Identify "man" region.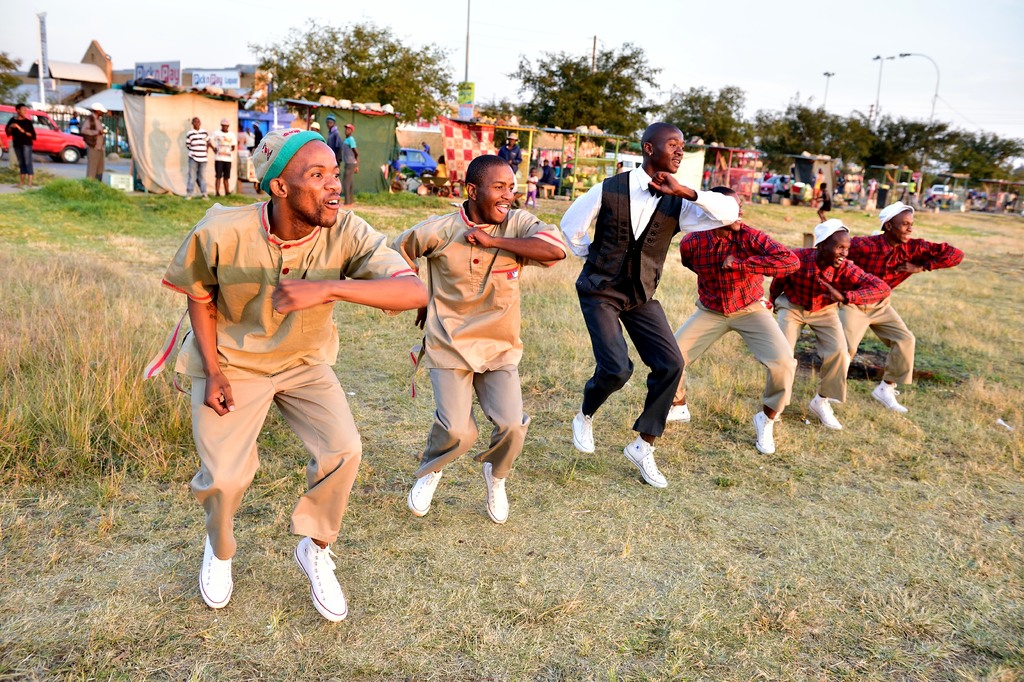
Region: bbox=[497, 130, 524, 173].
